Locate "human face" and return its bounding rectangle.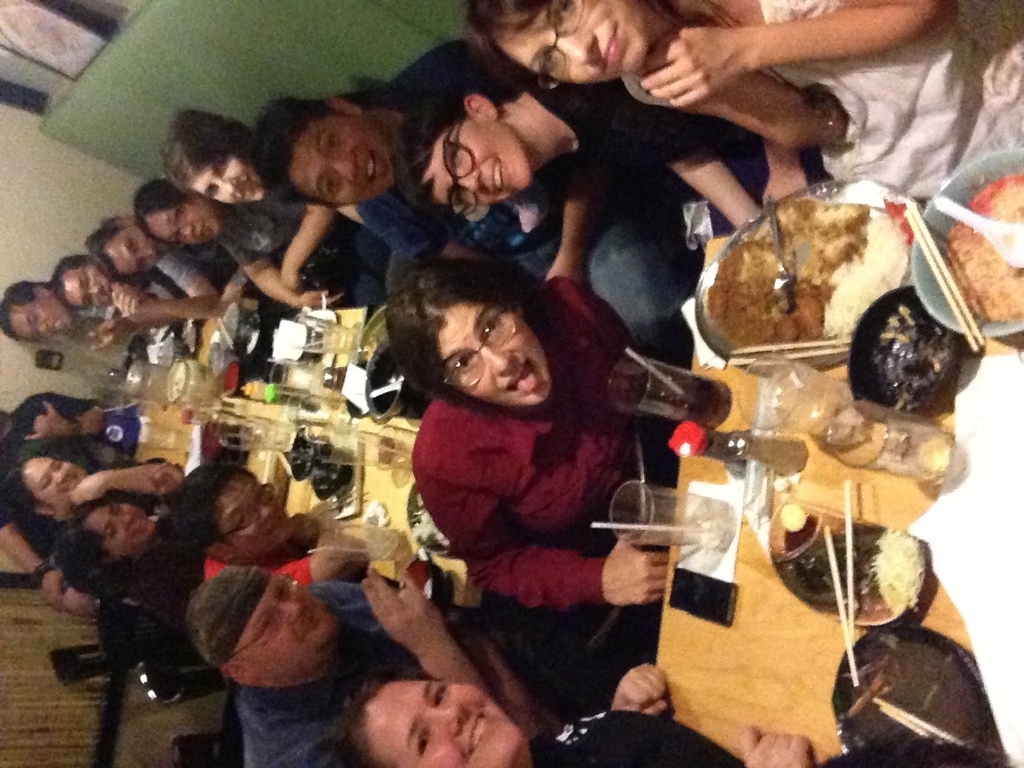
(148, 202, 222, 248).
